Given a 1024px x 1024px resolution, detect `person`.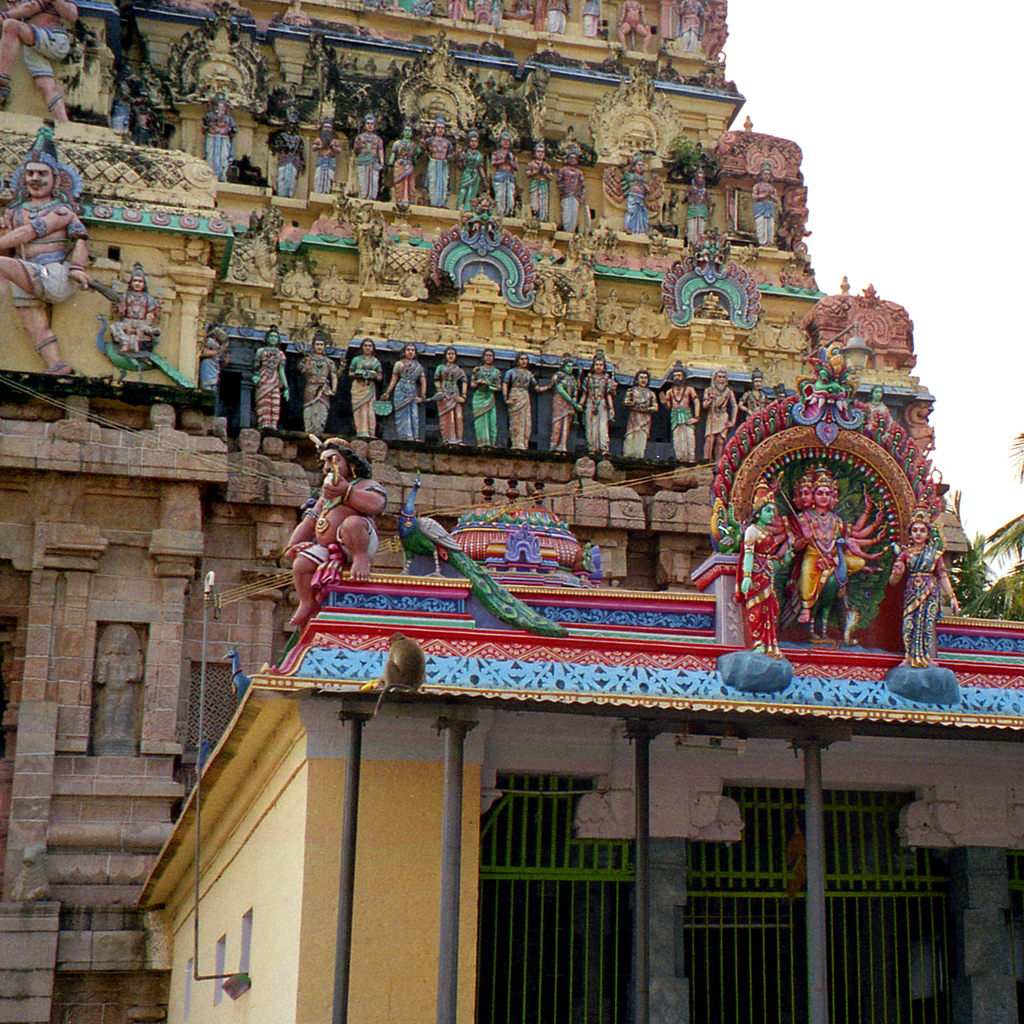
{"left": 257, "top": 327, "right": 290, "bottom": 430}.
